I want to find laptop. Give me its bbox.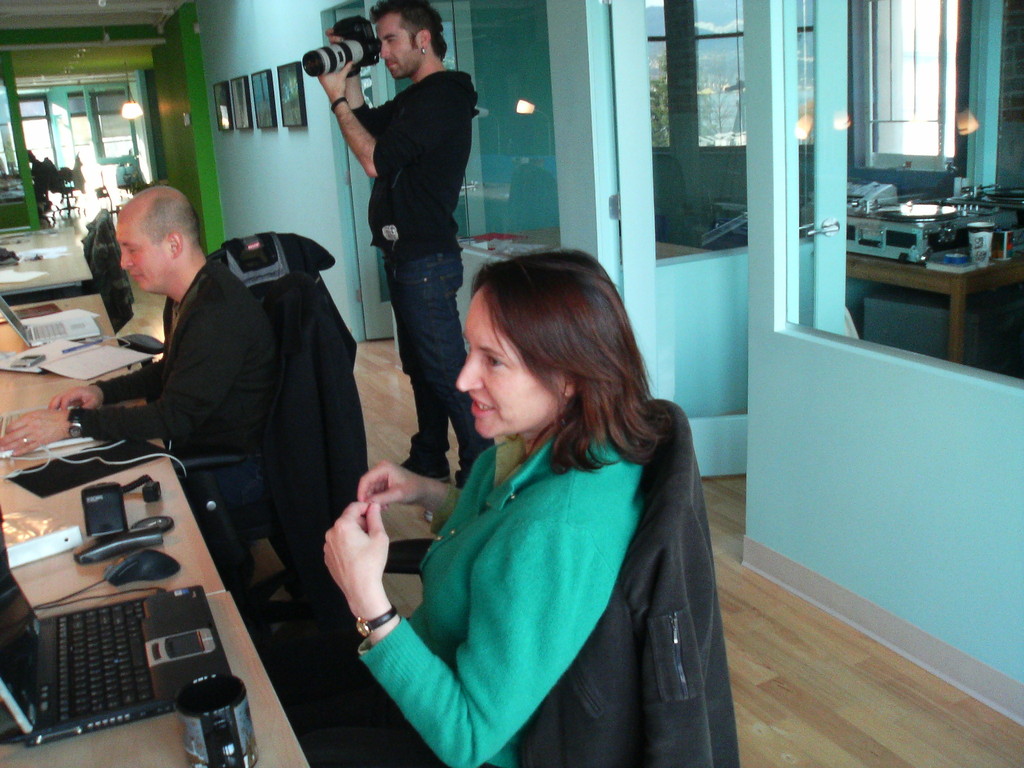
(0, 297, 103, 350).
